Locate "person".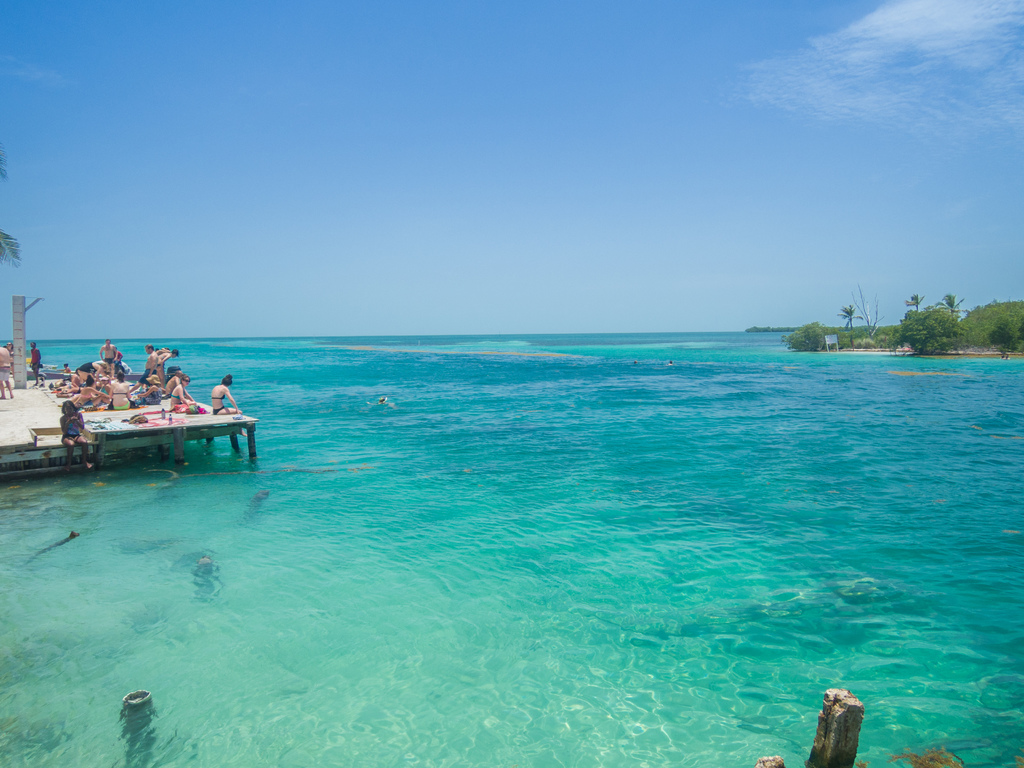
Bounding box: select_region(168, 375, 200, 412).
